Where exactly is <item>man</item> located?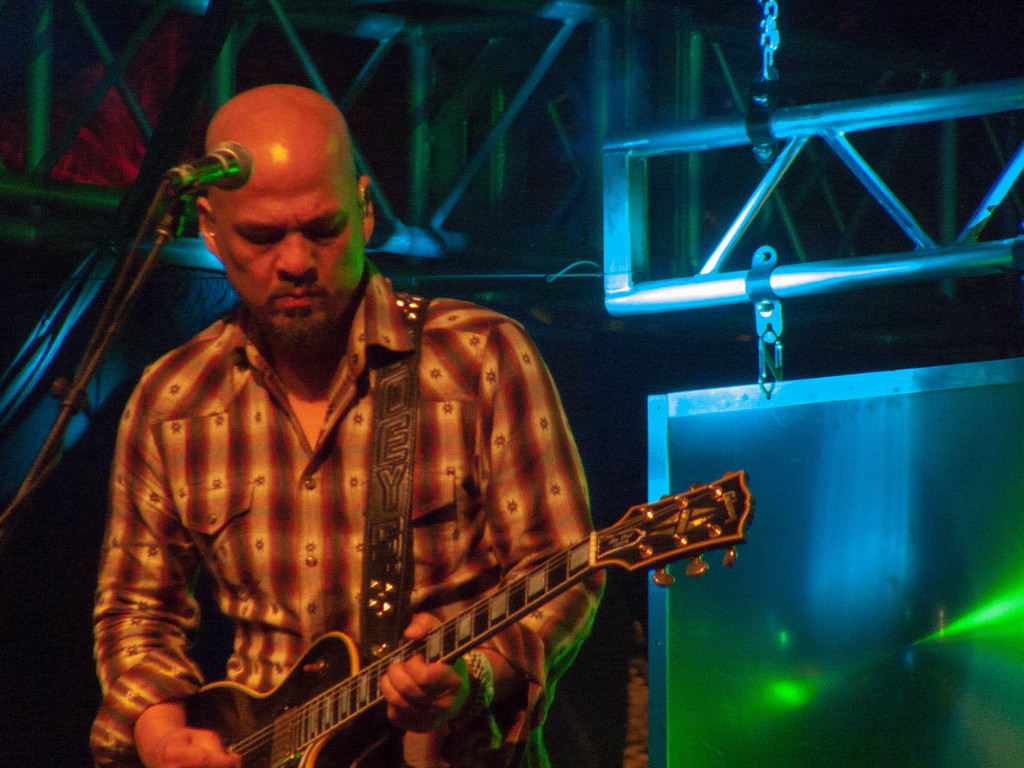
Its bounding box is (left=123, top=122, right=691, bottom=767).
